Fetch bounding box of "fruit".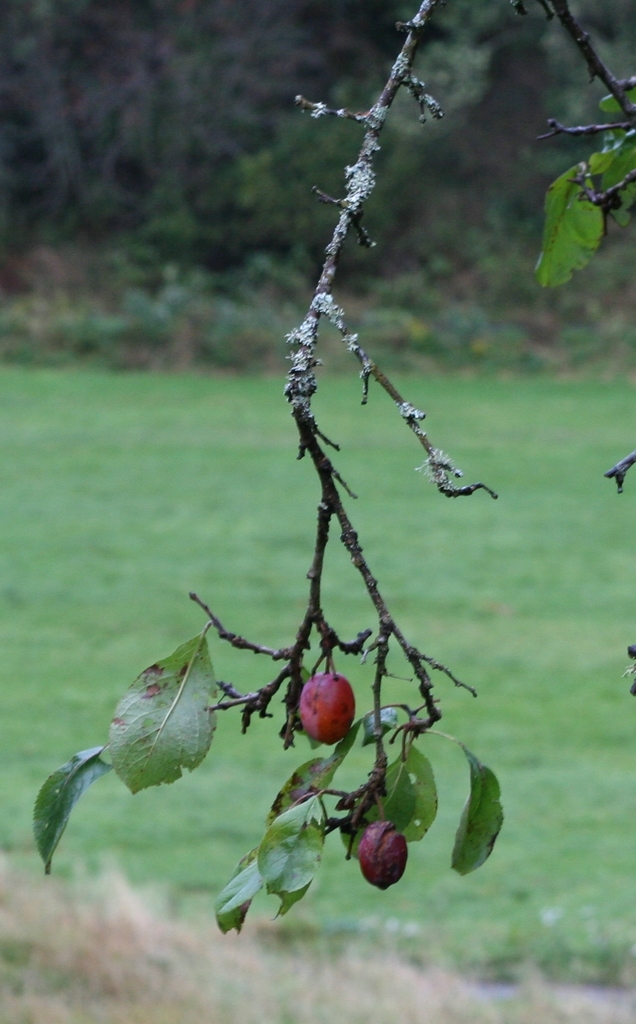
Bbox: locate(288, 685, 358, 753).
